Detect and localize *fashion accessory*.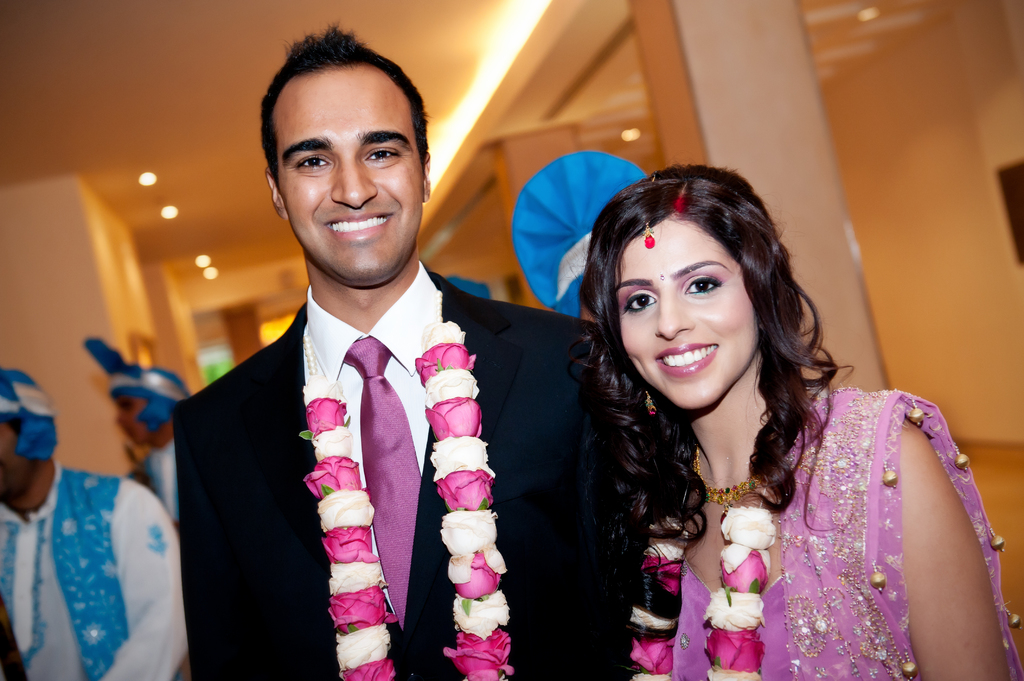
Localized at 298, 322, 512, 680.
